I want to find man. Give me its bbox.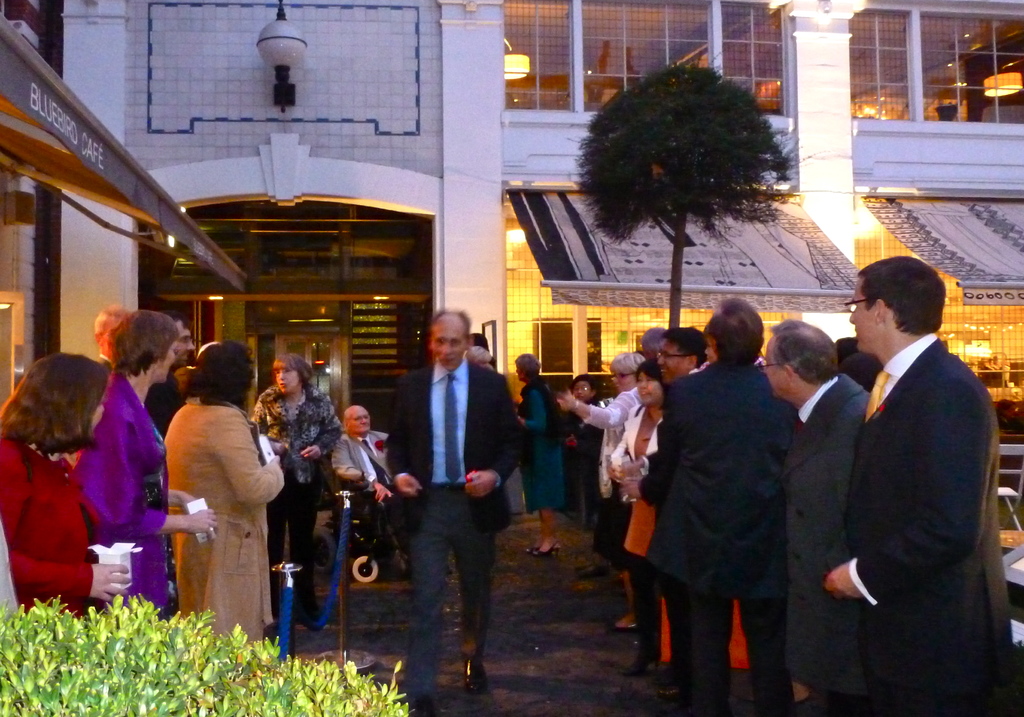
pyautogui.locateOnScreen(621, 326, 717, 702).
